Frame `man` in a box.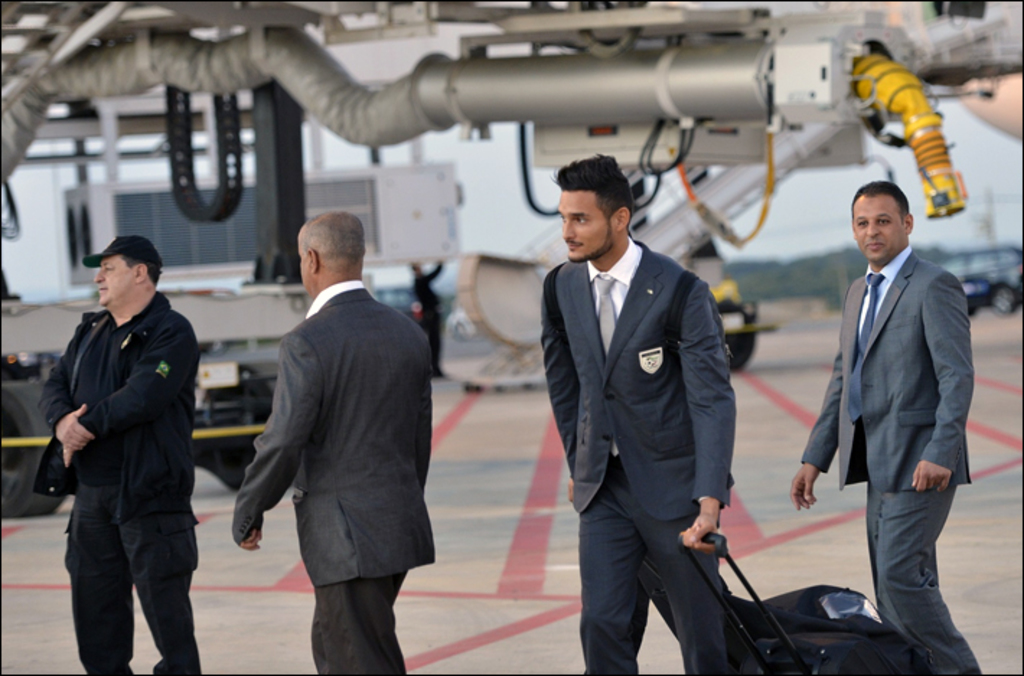
787, 180, 984, 675.
